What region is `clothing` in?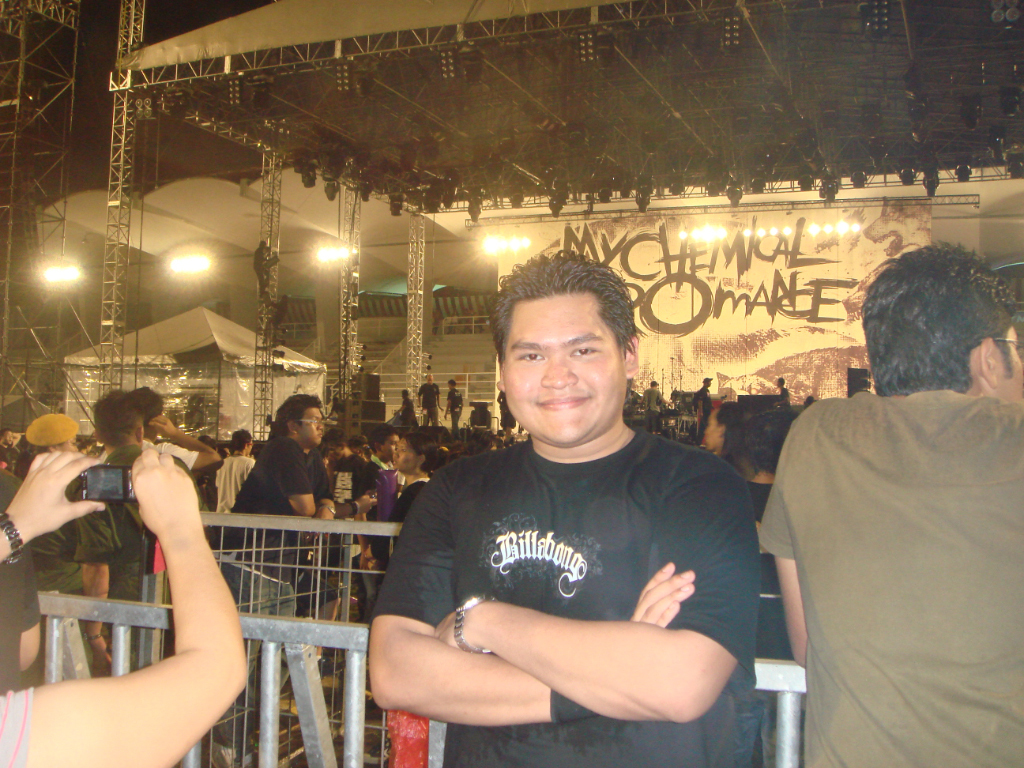
bbox=[213, 435, 333, 548].
